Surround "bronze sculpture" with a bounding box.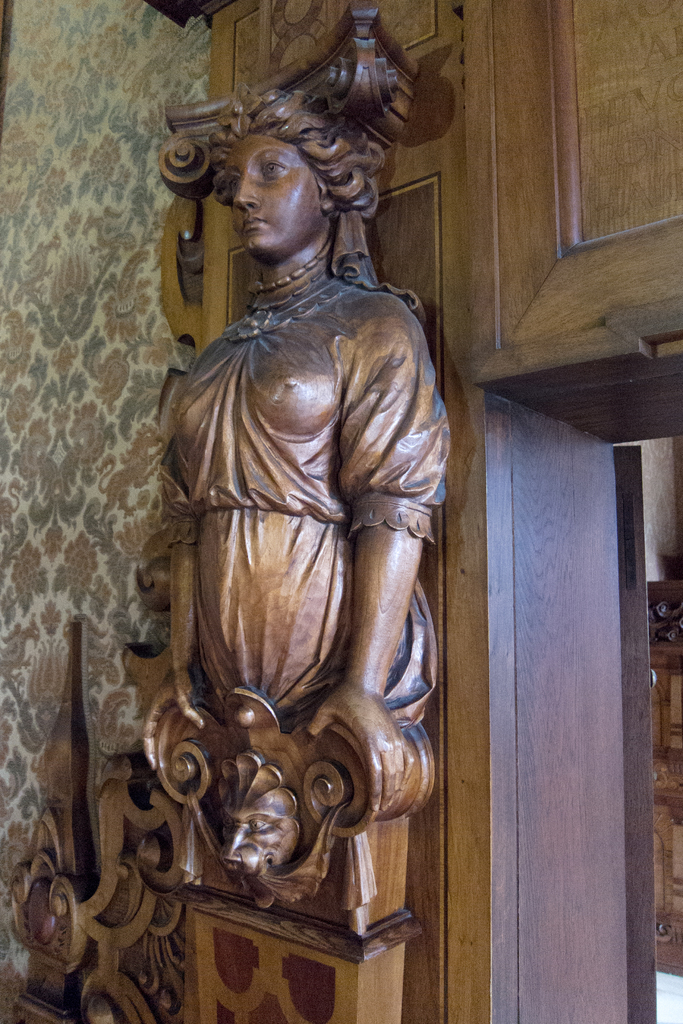
box=[140, 0, 448, 910].
